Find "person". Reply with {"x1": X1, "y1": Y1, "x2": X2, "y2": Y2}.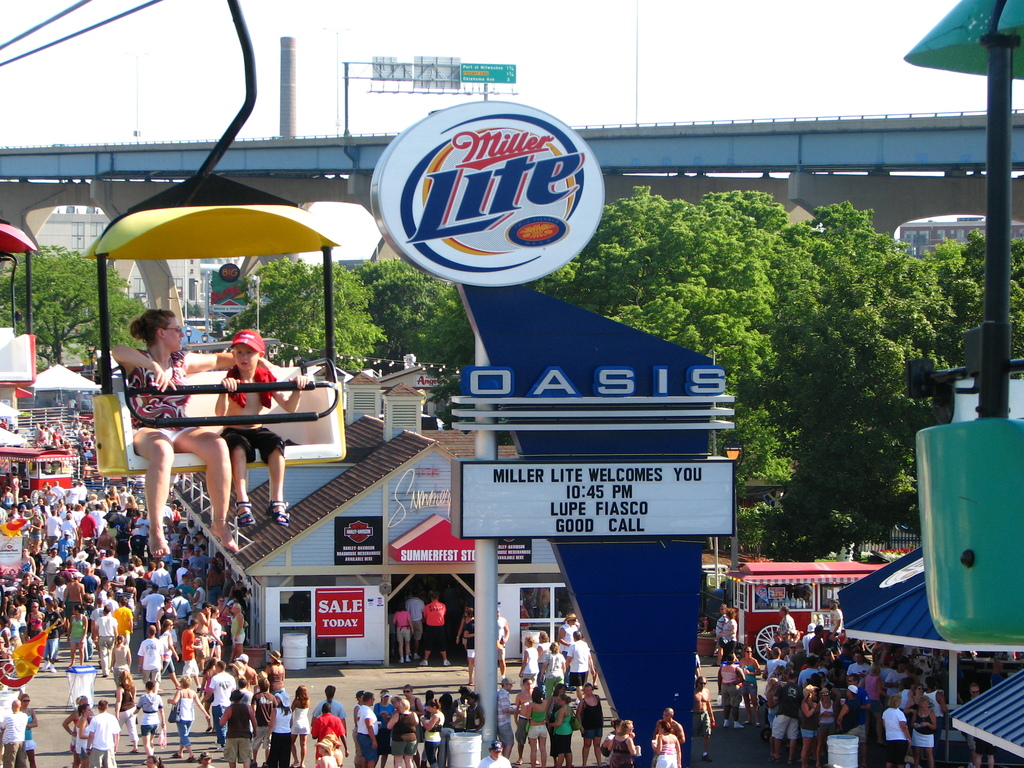
{"x1": 444, "y1": 598, "x2": 476, "y2": 676}.
